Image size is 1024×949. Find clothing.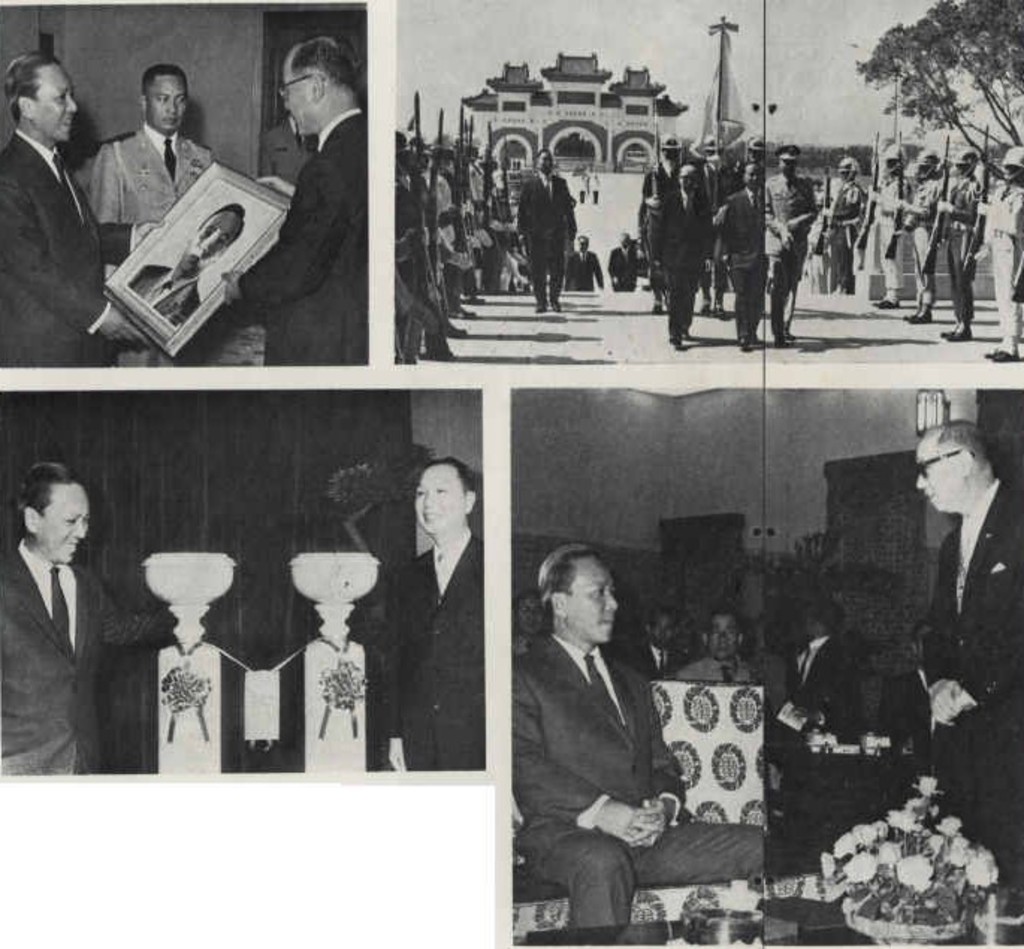
<region>0, 132, 126, 360</region>.
